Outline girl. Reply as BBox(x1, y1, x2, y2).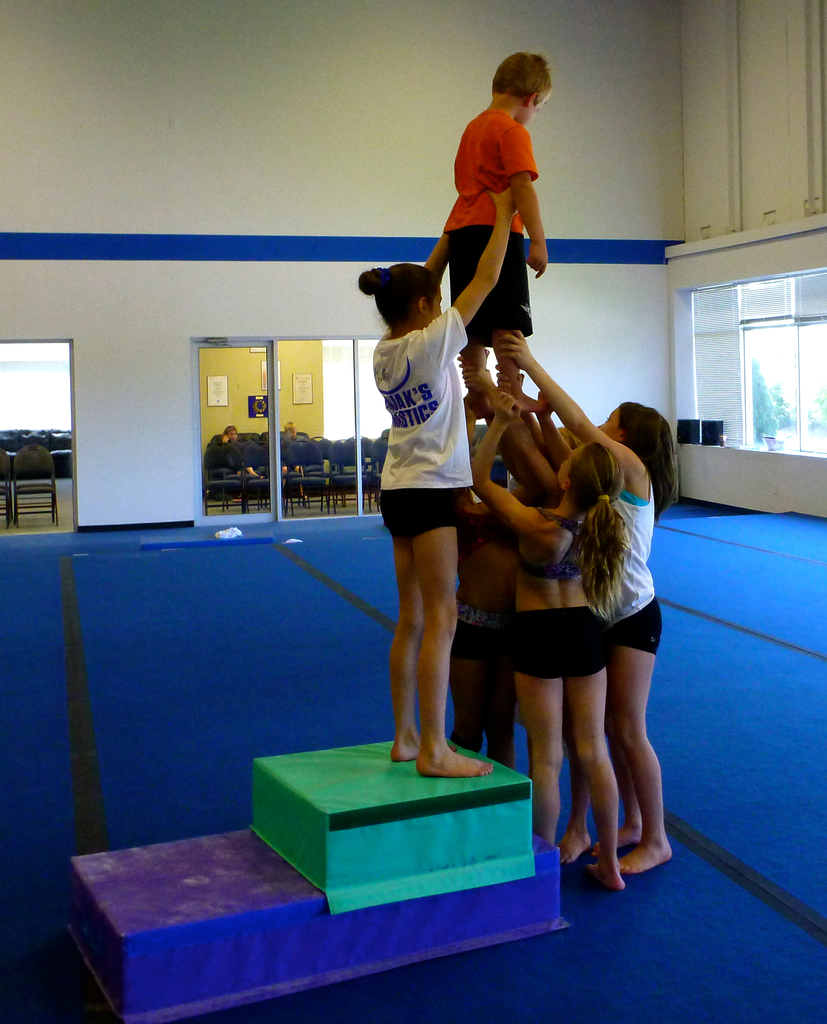
BBox(357, 175, 521, 794).
